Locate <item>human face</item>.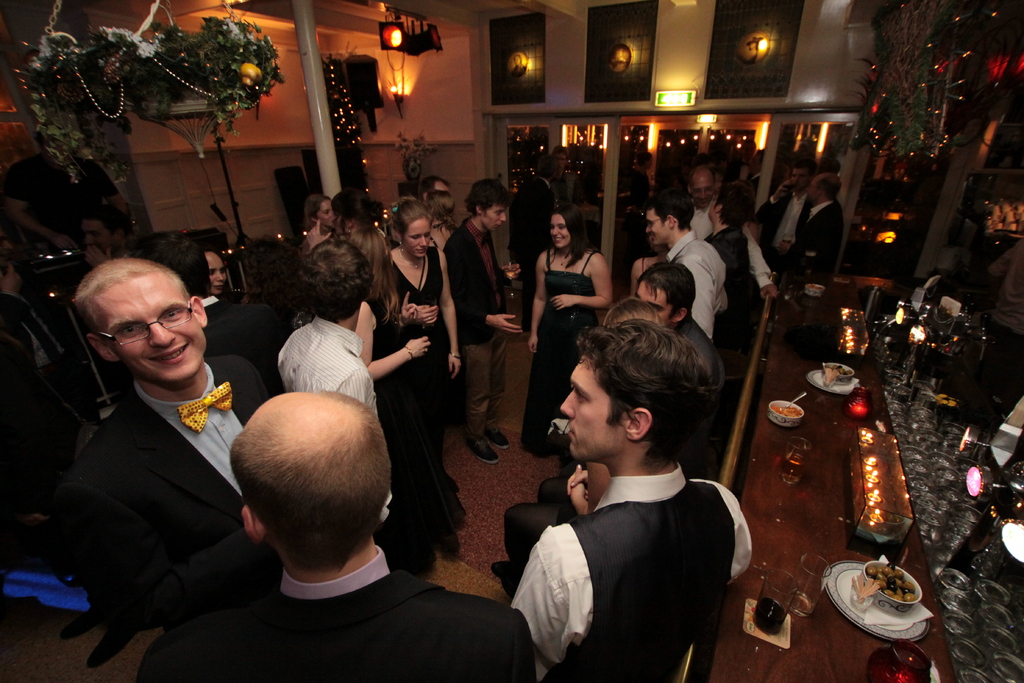
Bounding box: crop(794, 167, 812, 186).
